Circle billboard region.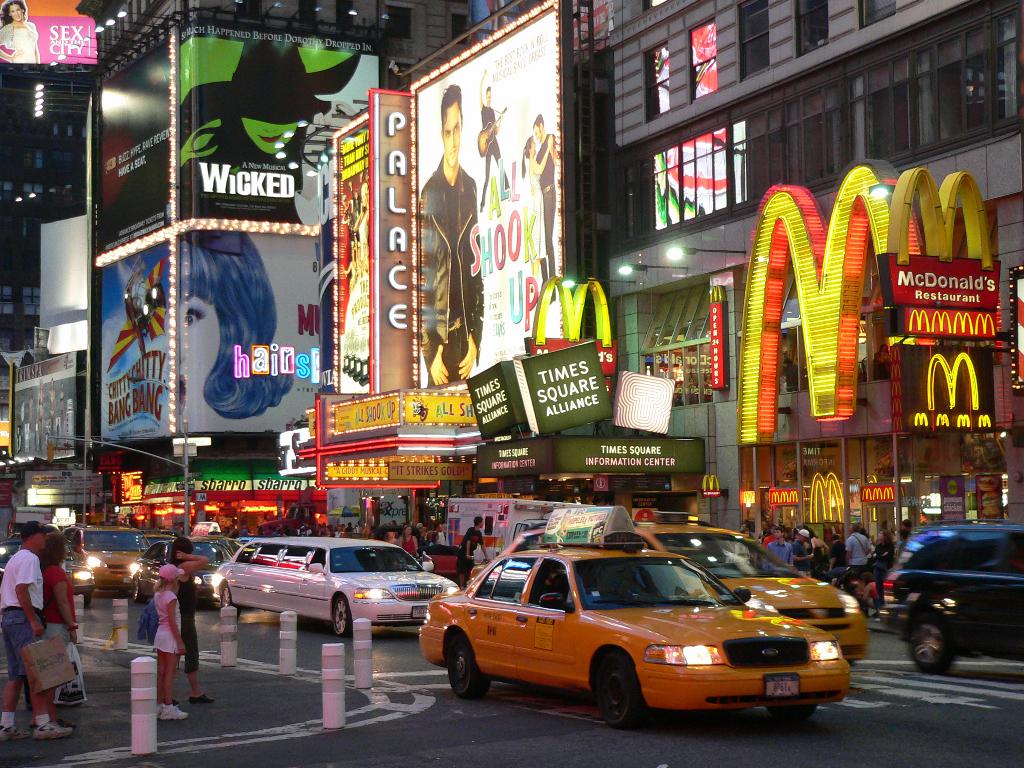
Region: (x1=887, y1=256, x2=995, y2=306).
